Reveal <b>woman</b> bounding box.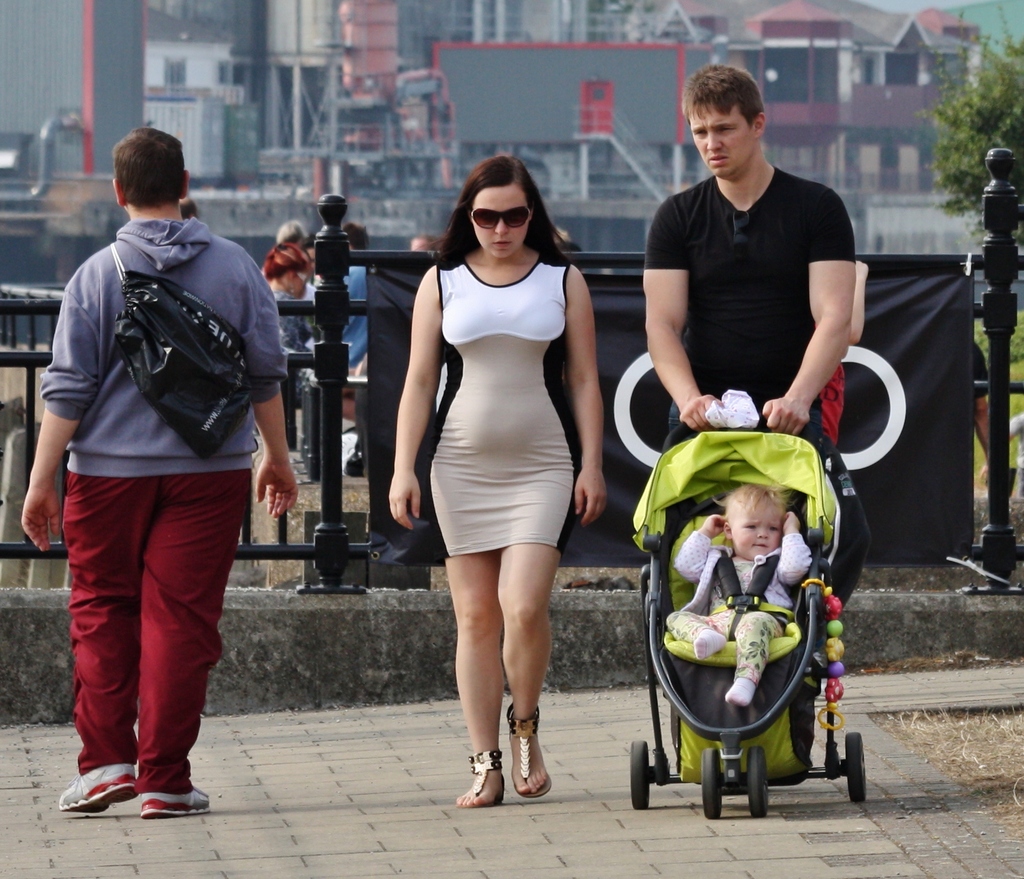
Revealed: [left=253, top=233, right=309, bottom=307].
